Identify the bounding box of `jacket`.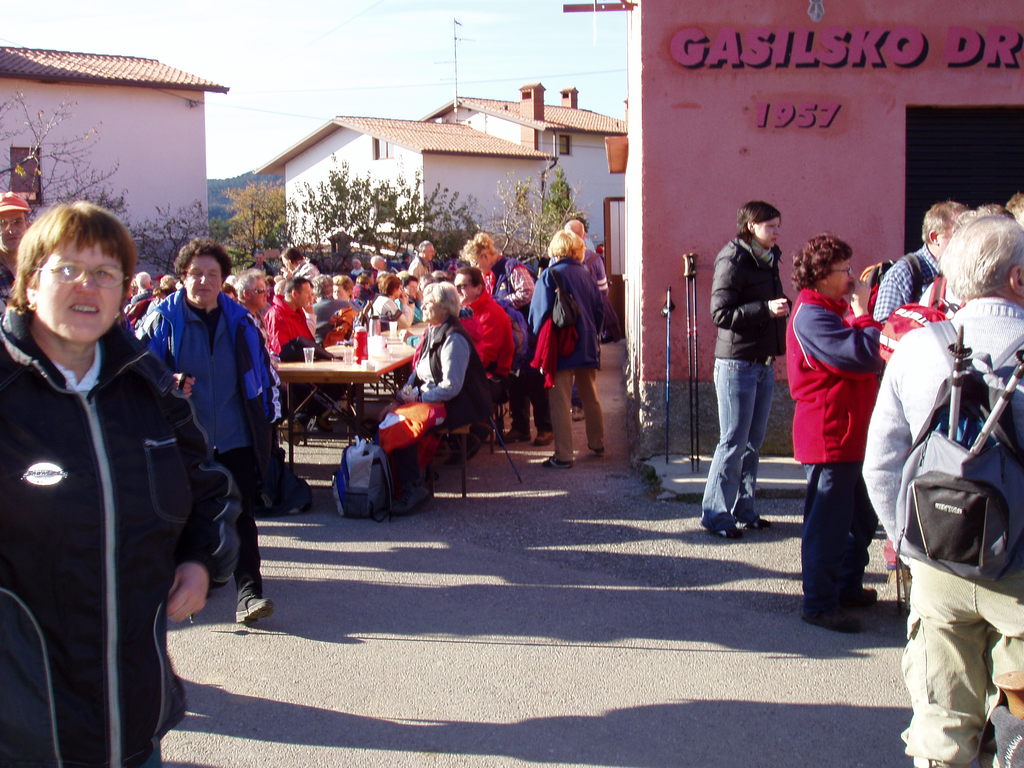
box(144, 288, 278, 458).
